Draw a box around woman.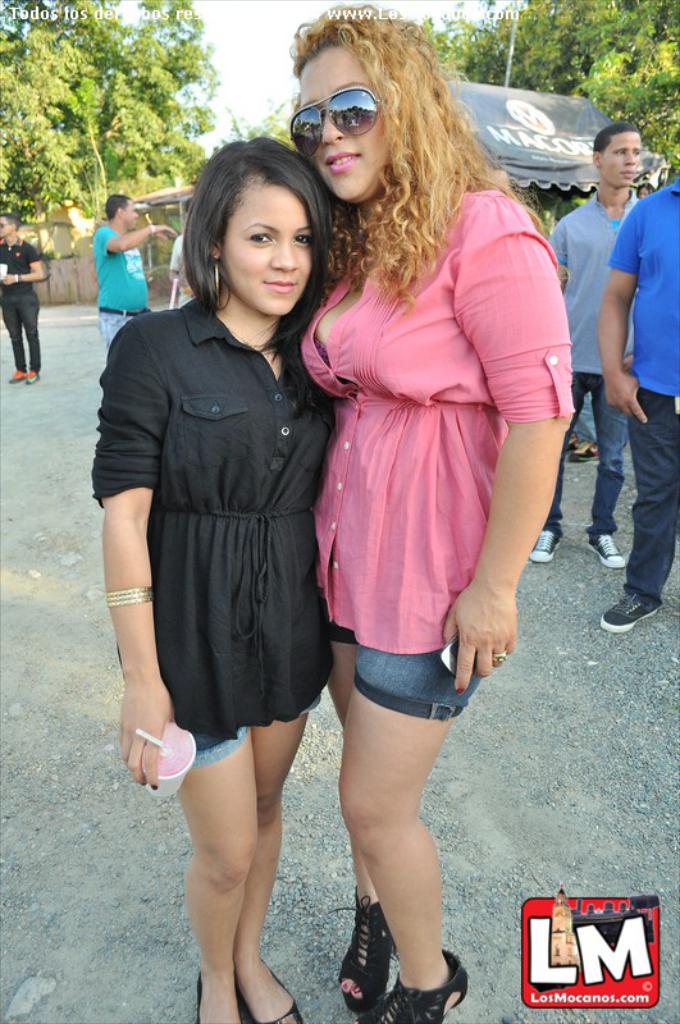
pyautogui.locateOnScreen(85, 134, 343, 1023).
